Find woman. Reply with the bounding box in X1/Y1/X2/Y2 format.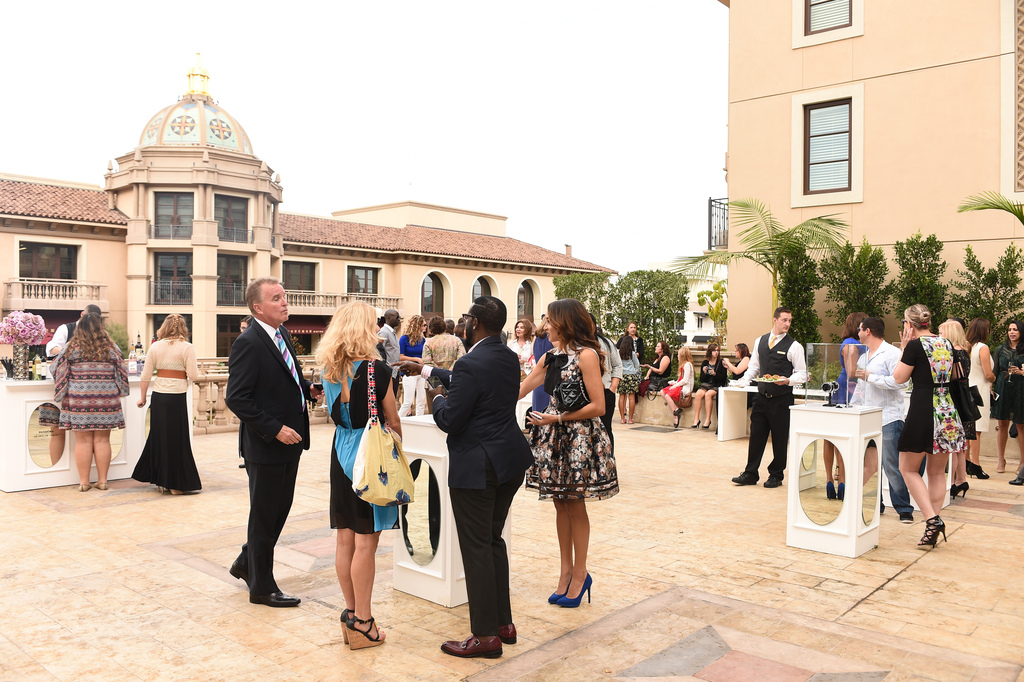
993/316/1023/473.
